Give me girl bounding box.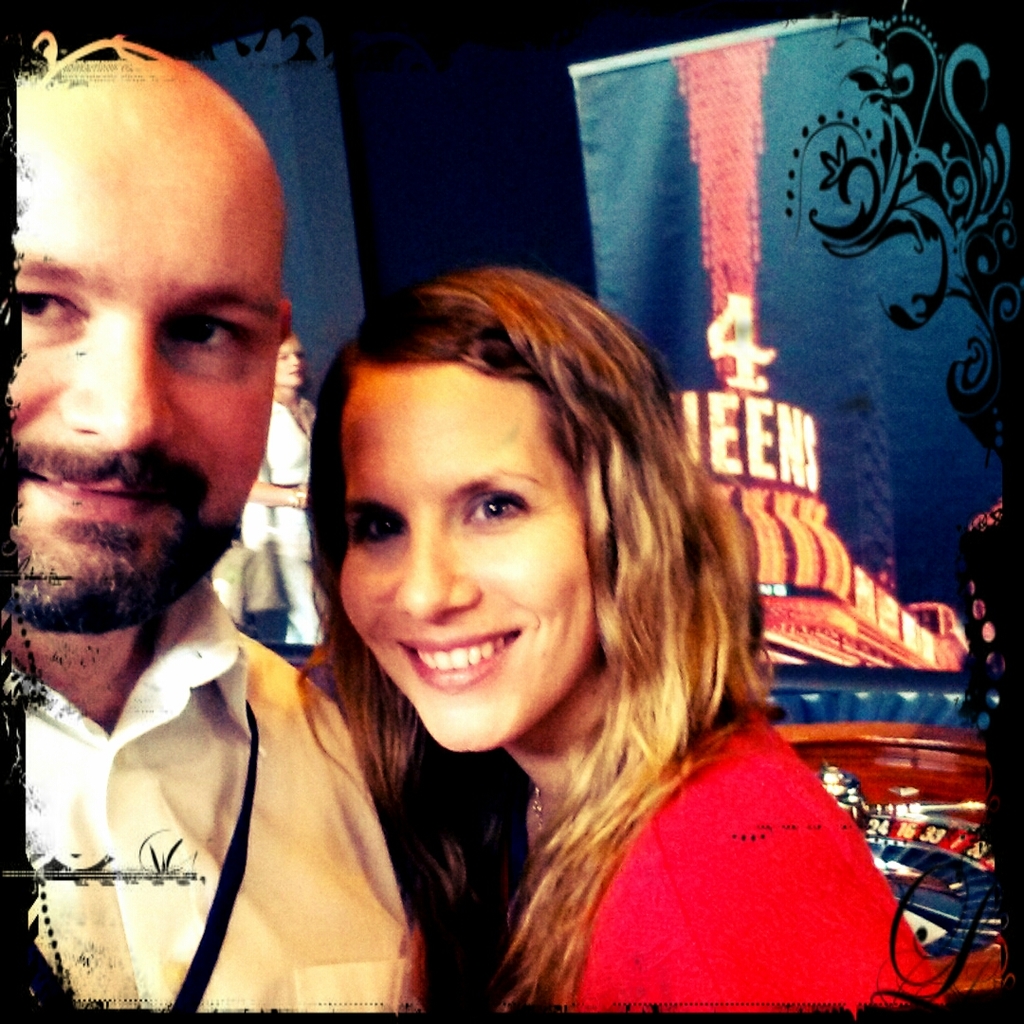
x1=298, y1=265, x2=951, y2=1013.
